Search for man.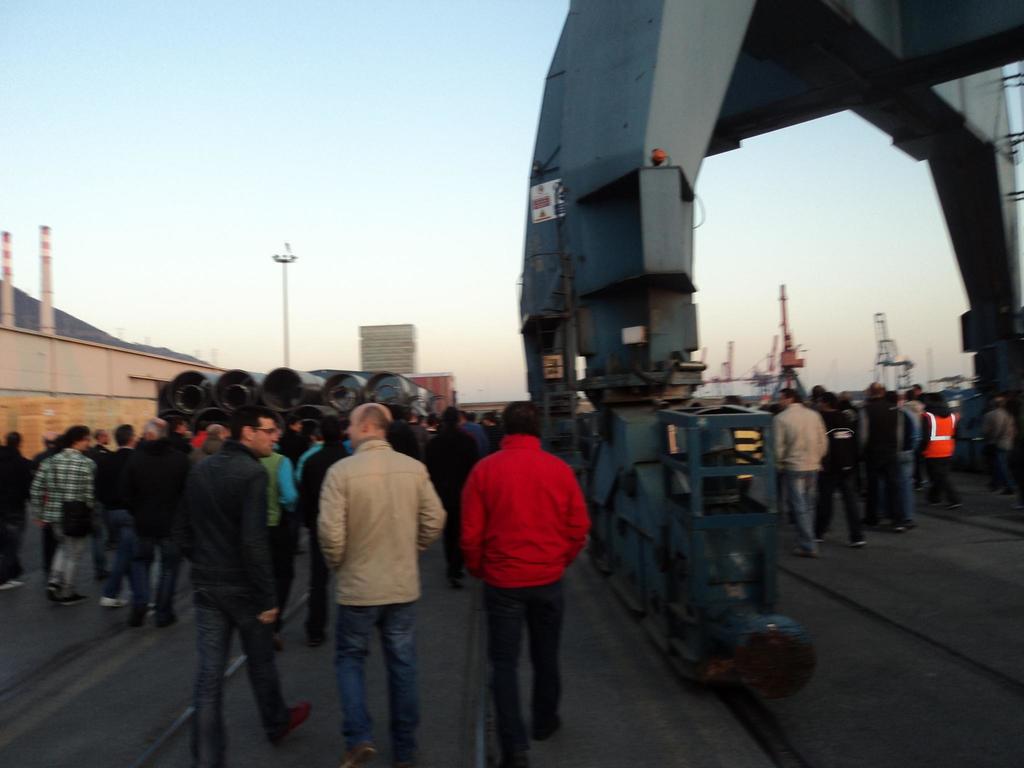
Found at [296,395,447,756].
